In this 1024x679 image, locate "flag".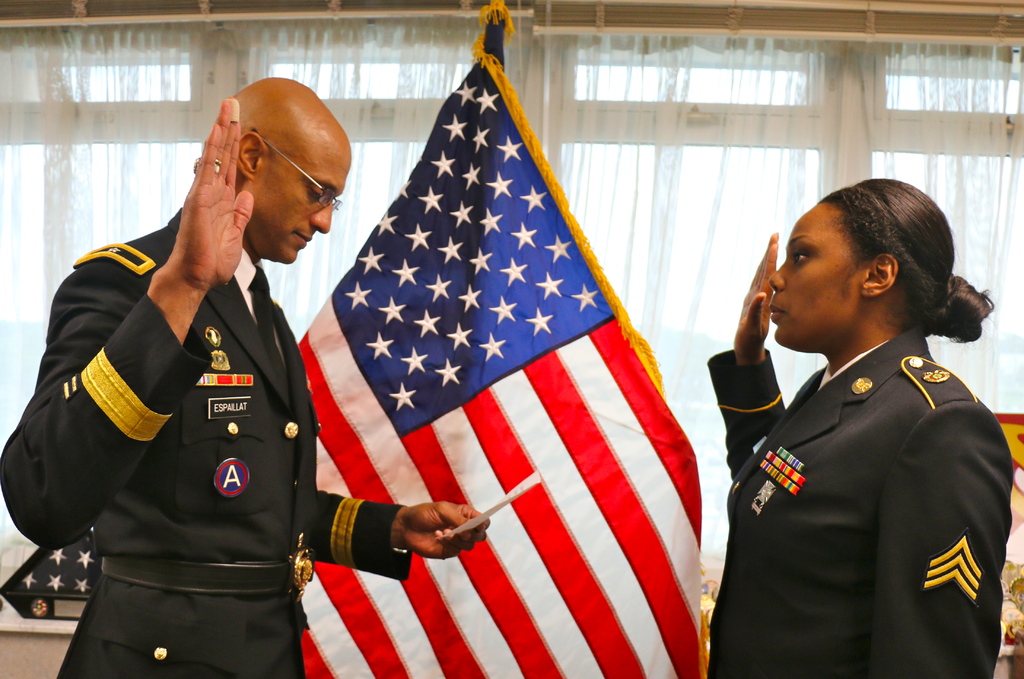
Bounding box: [298, 3, 703, 678].
